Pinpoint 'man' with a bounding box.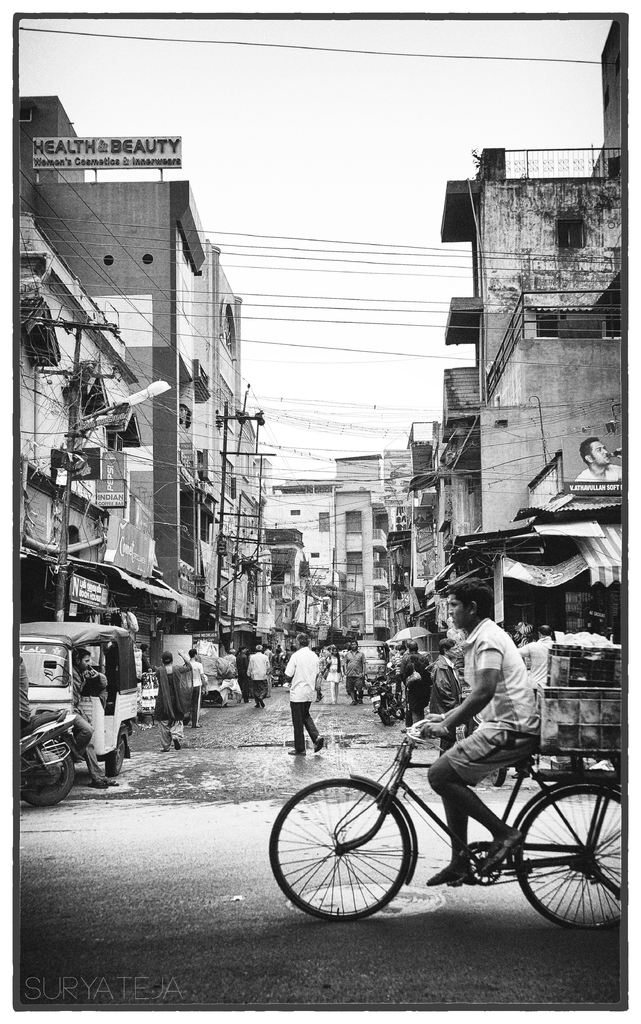
<box>70,645,118,786</box>.
